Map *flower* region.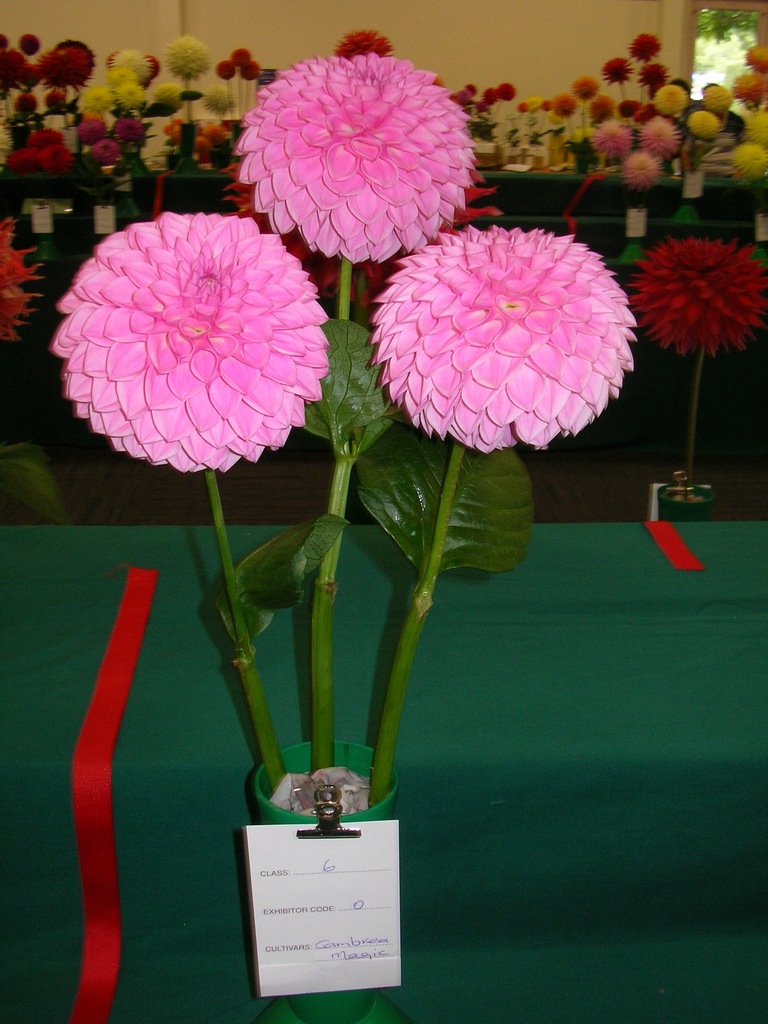
Mapped to <box>334,27,394,56</box>.
